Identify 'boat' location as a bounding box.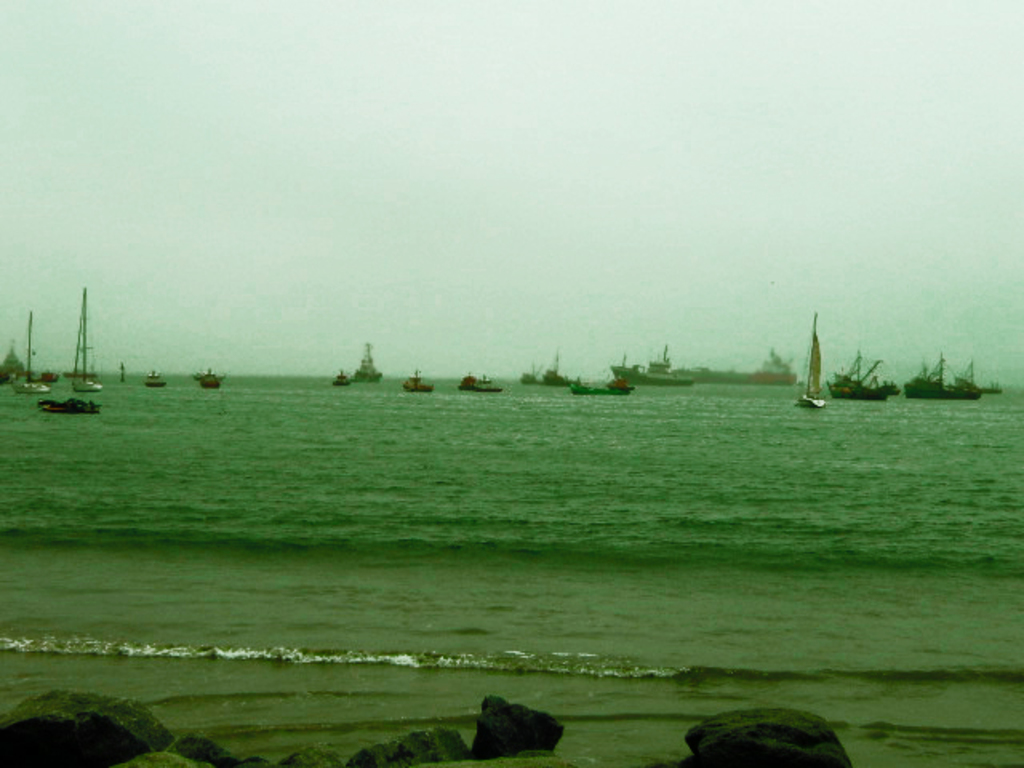
l=360, t=341, r=386, b=389.
